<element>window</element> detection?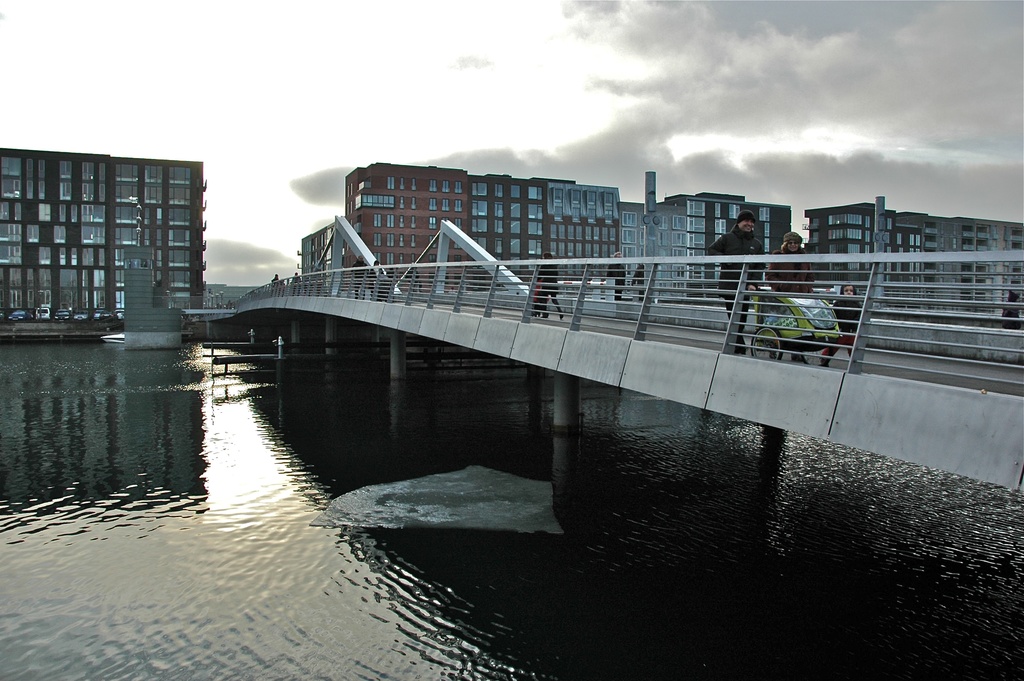
(x1=556, y1=207, x2=563, y2=213)
